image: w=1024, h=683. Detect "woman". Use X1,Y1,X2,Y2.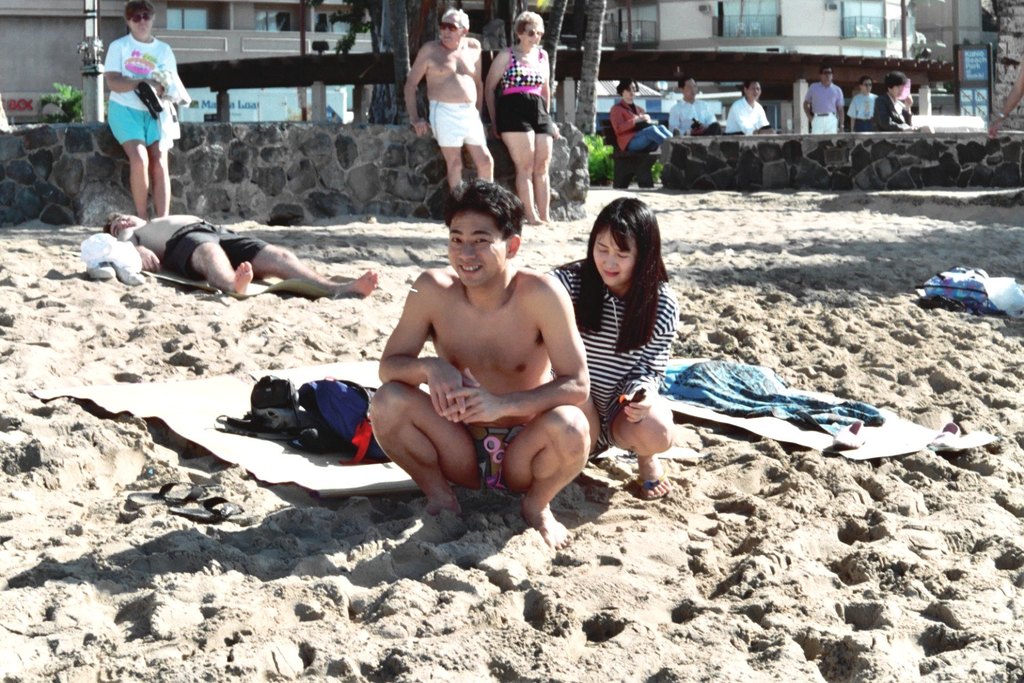
545,194,674,504.
